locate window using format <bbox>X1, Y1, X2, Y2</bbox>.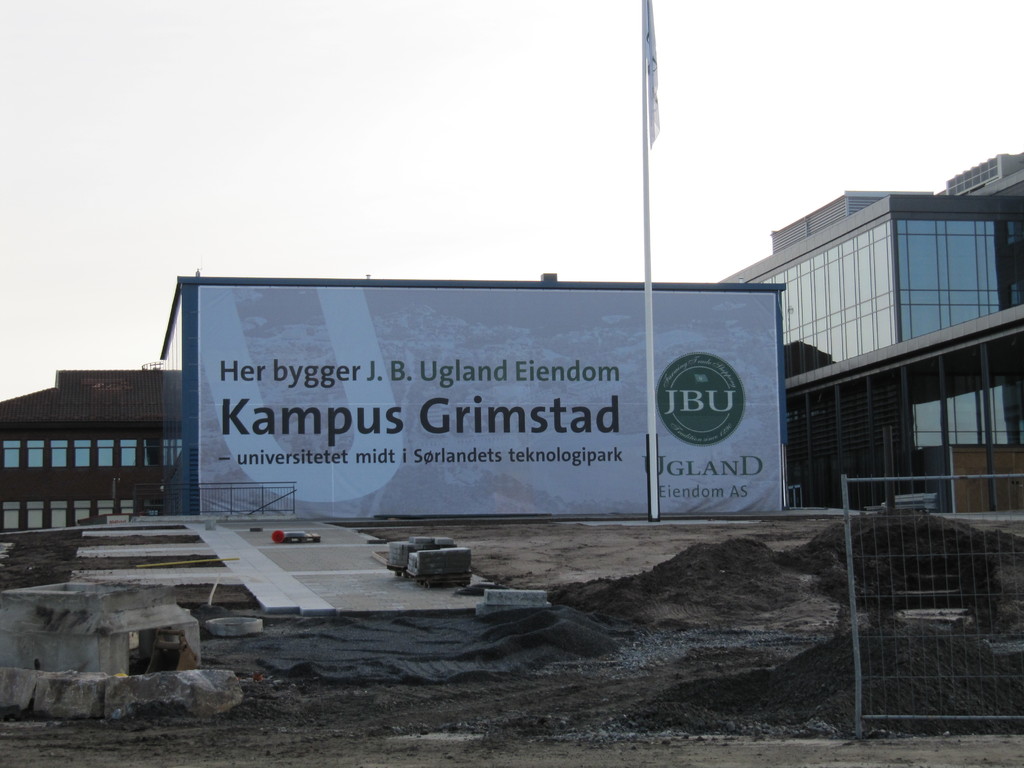
<bbox>97, 438, 113, 468</bbox>.
